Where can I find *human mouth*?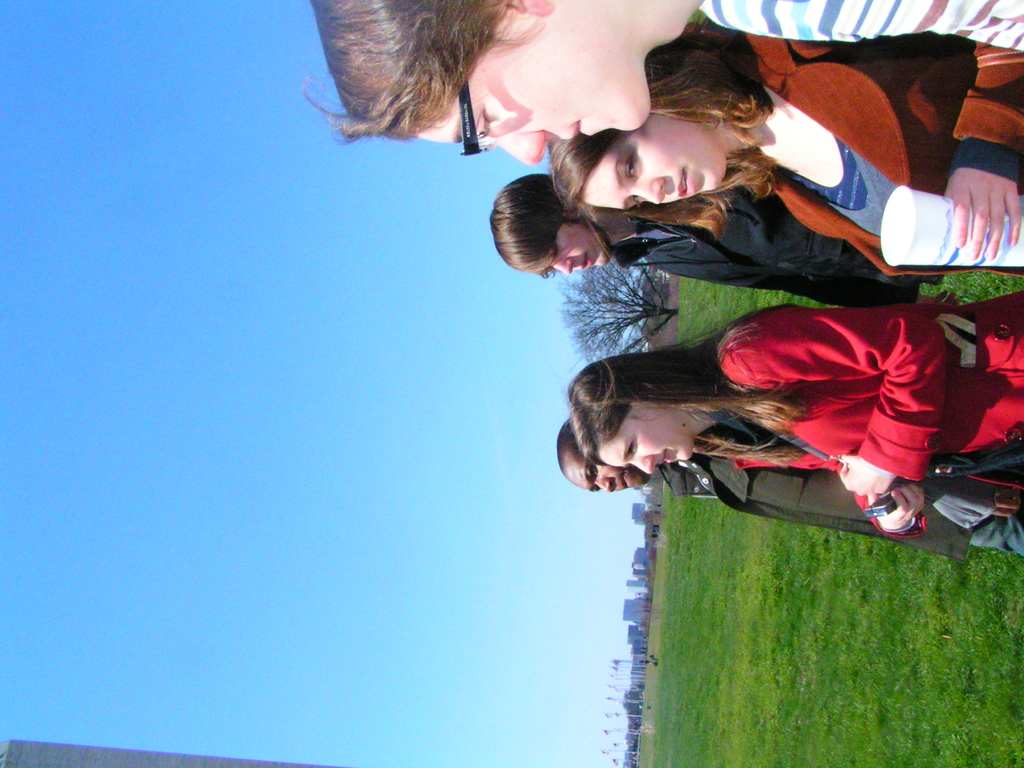
You can find it at [x1=623, y1=464, x2=625, y2=493].
